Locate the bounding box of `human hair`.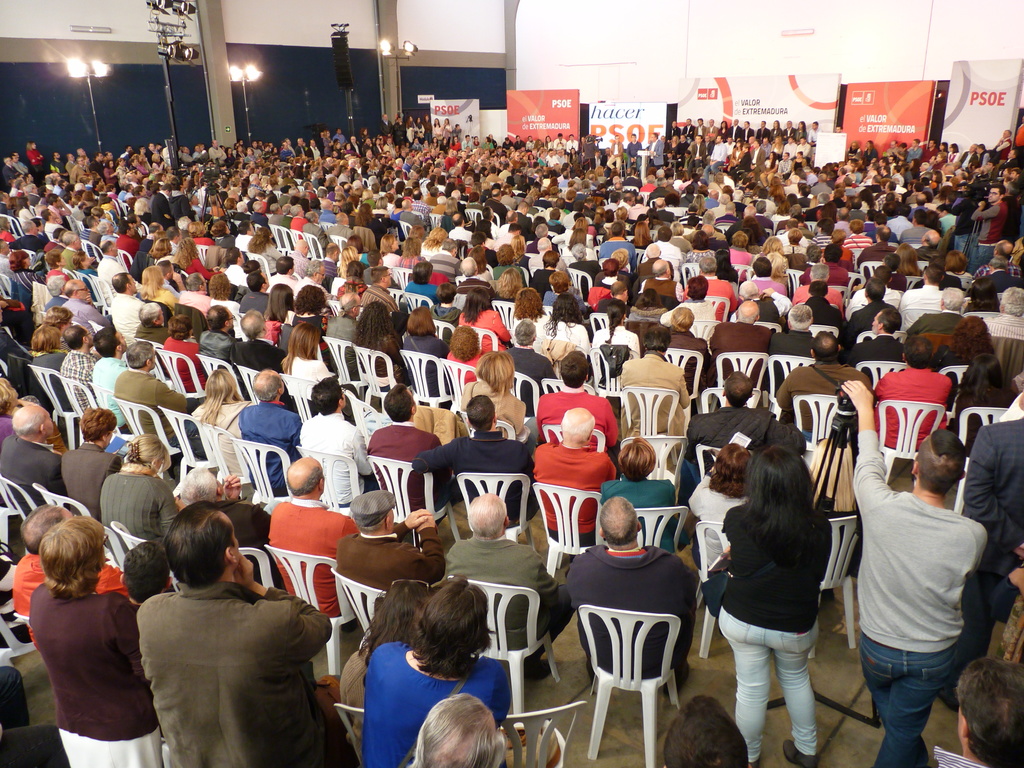
Bounding box: region(125, 339, 153, 369).
